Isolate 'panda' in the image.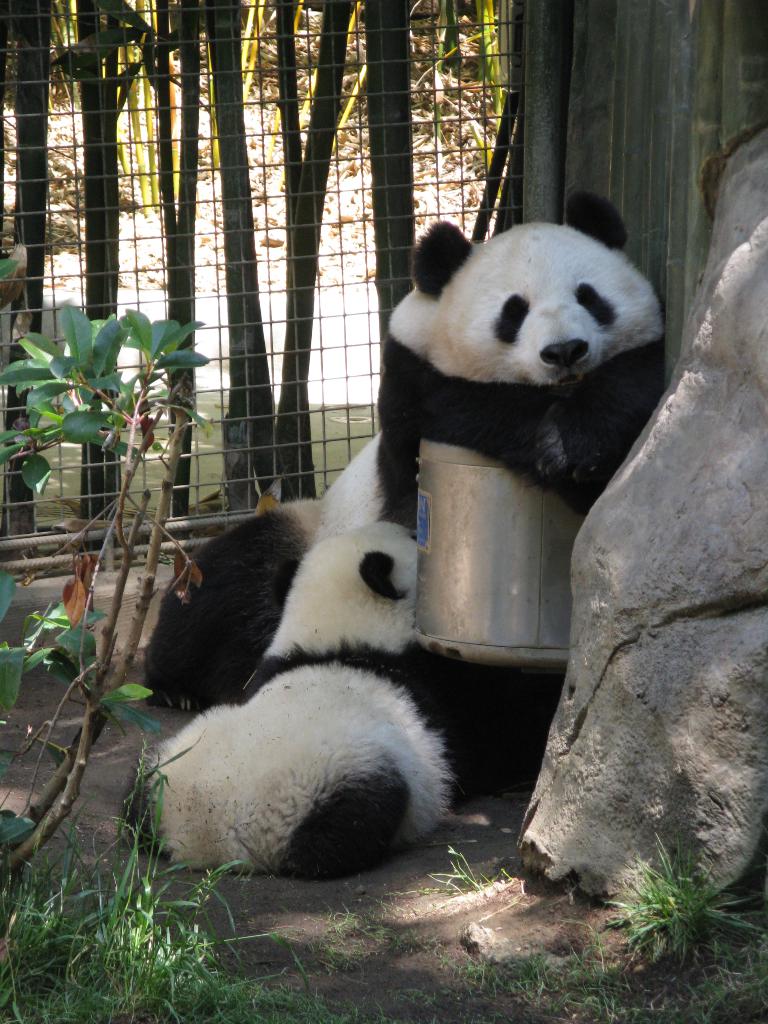
Isolated region: locate(377, 201, 682, 504).
